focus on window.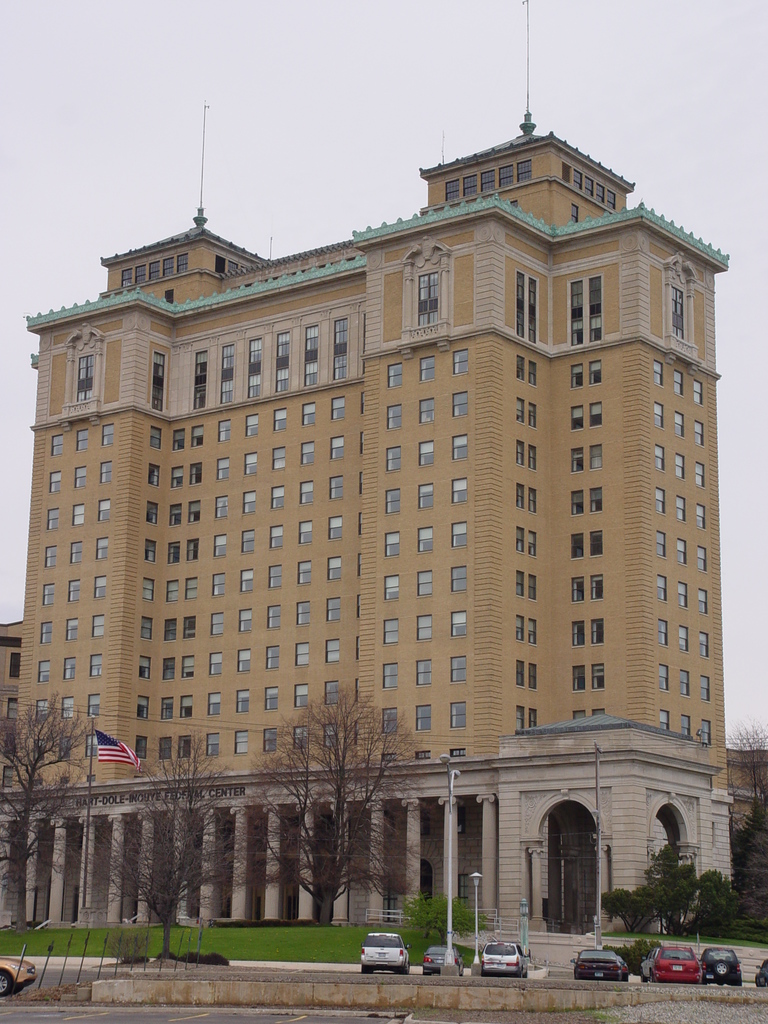
Focused at bbox(415, 398, 436, 426).
